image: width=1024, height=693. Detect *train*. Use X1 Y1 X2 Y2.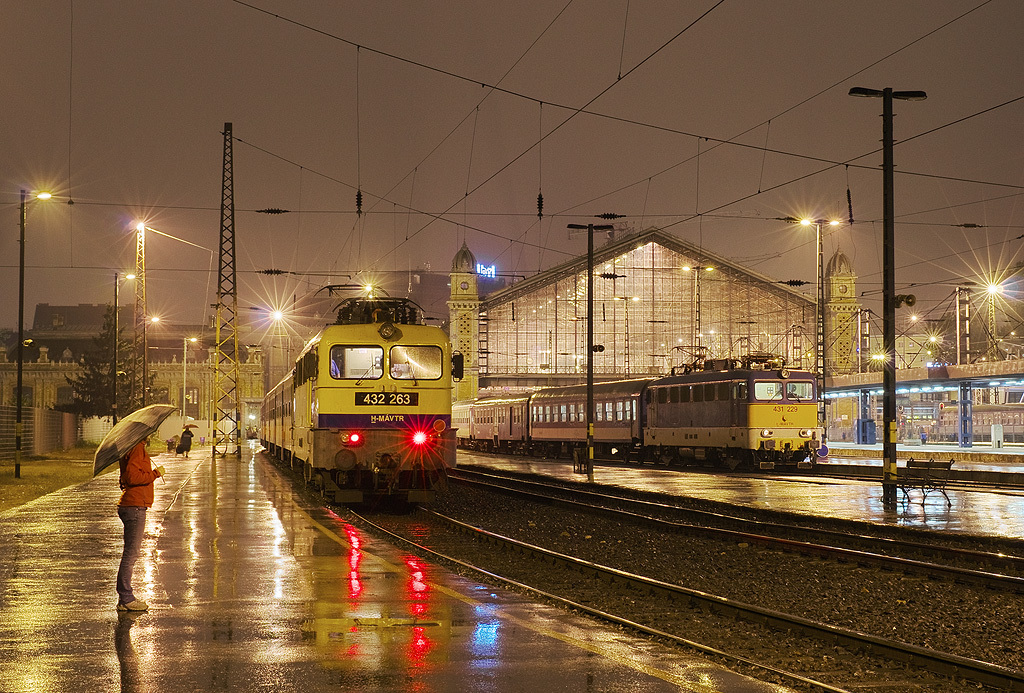
456 355 831 451.
